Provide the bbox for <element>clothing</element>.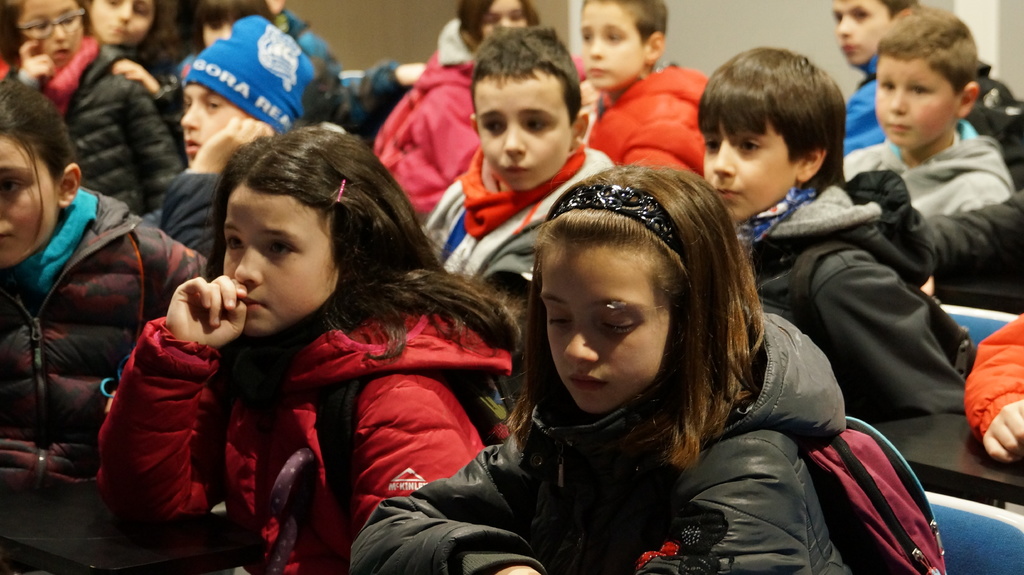
[833, 114, 1010, 223].
